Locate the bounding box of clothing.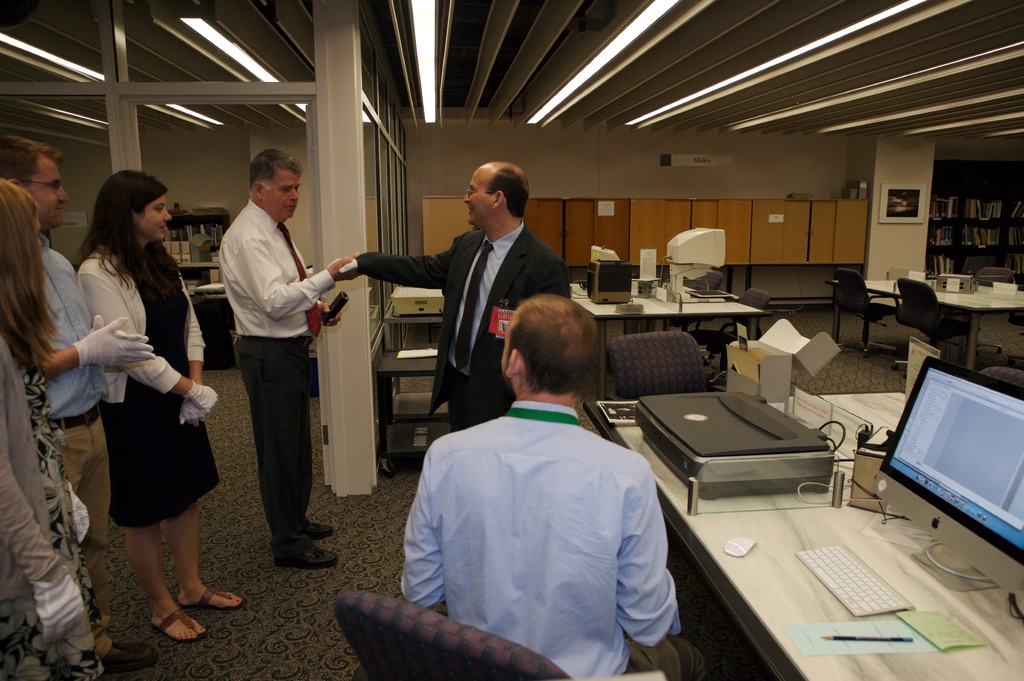
Bounding box: 30,225,110,653.
